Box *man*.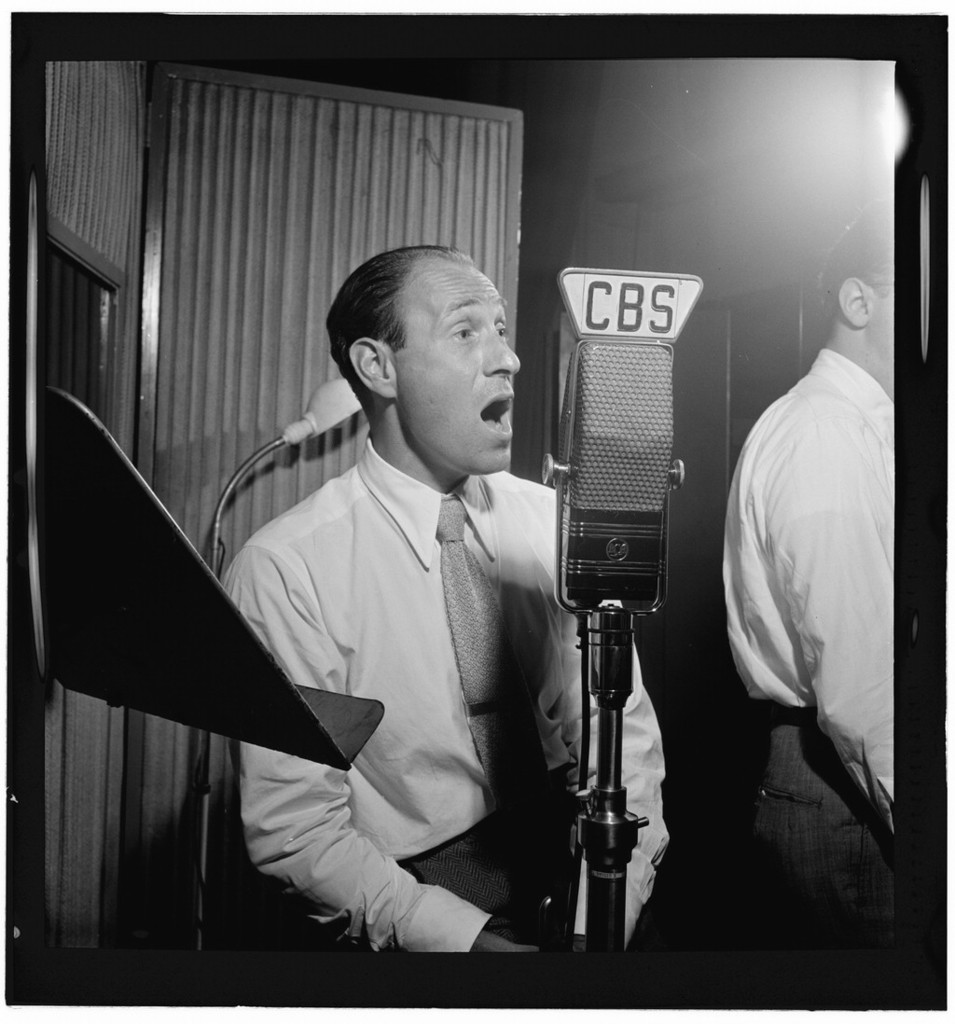
bbox=(722, 201, 893, 962).
